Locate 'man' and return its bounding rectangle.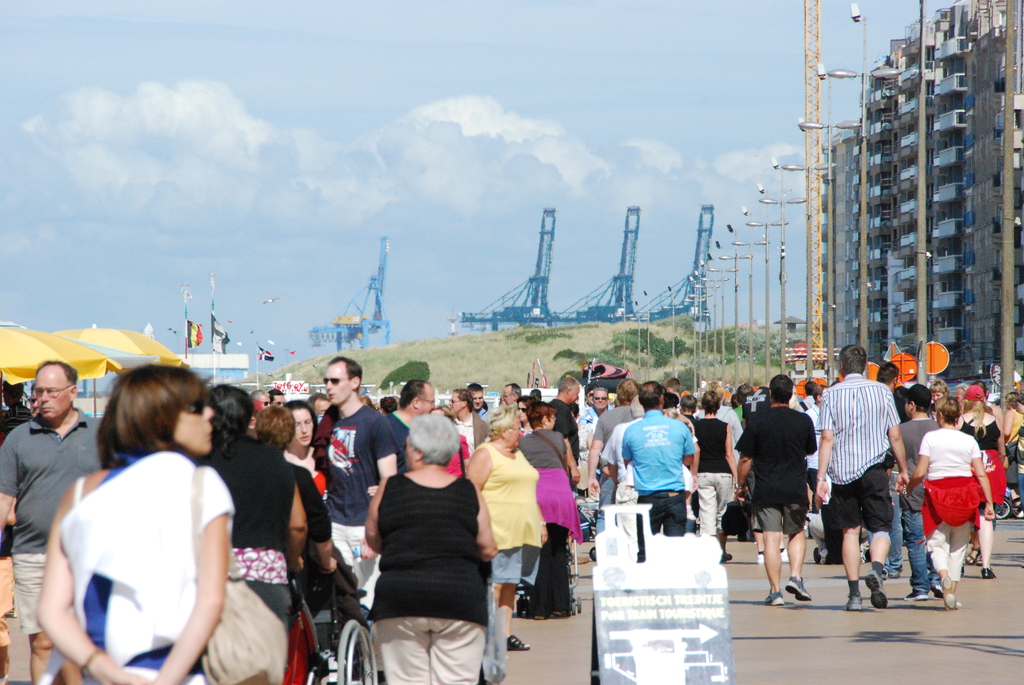
[left=314, top=358, right=417, bottom=682].
